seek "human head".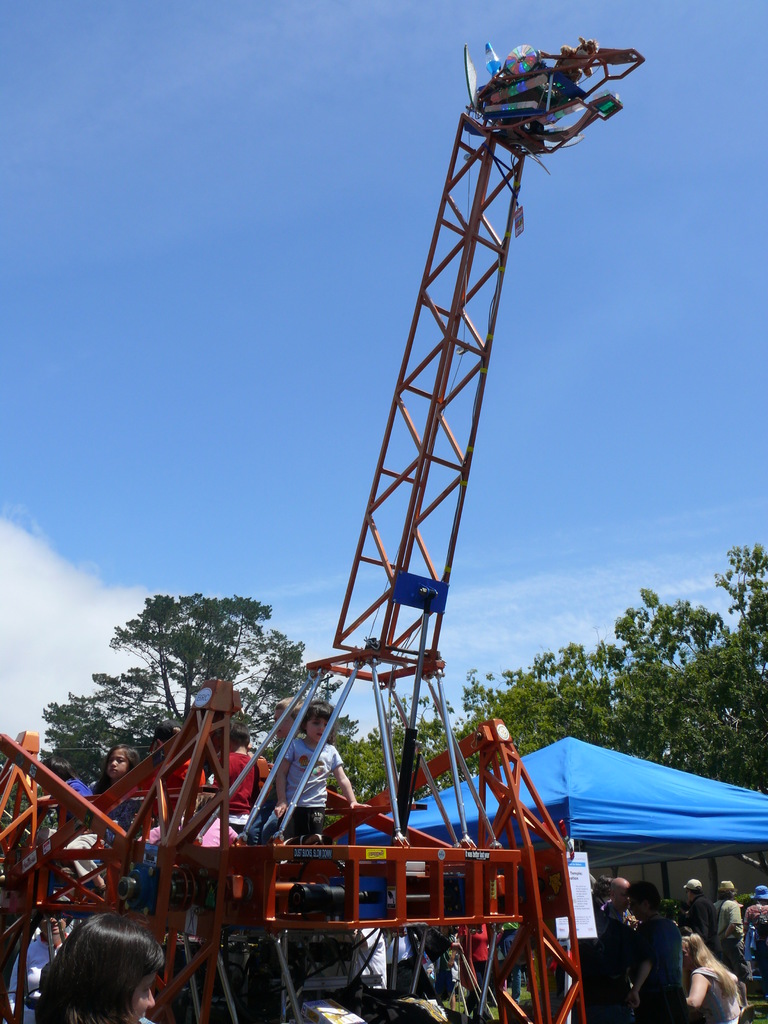
(x1=38, y1=911, x2=65, y2=936).
